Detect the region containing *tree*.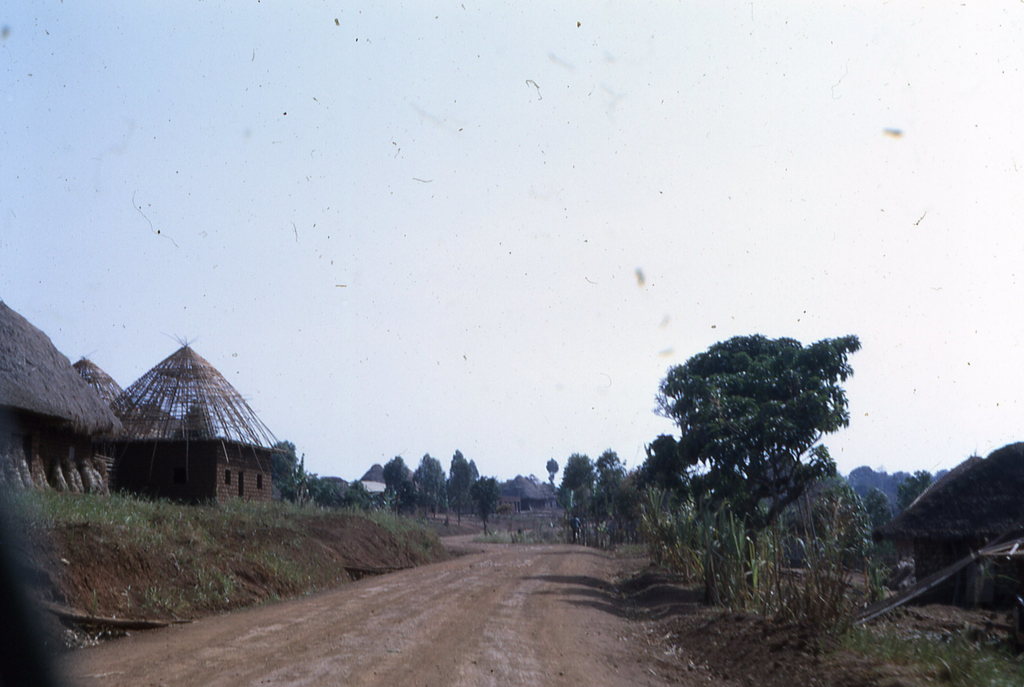
{"left": 446, "top": 449, "right": 488, "bottom": 536}.
